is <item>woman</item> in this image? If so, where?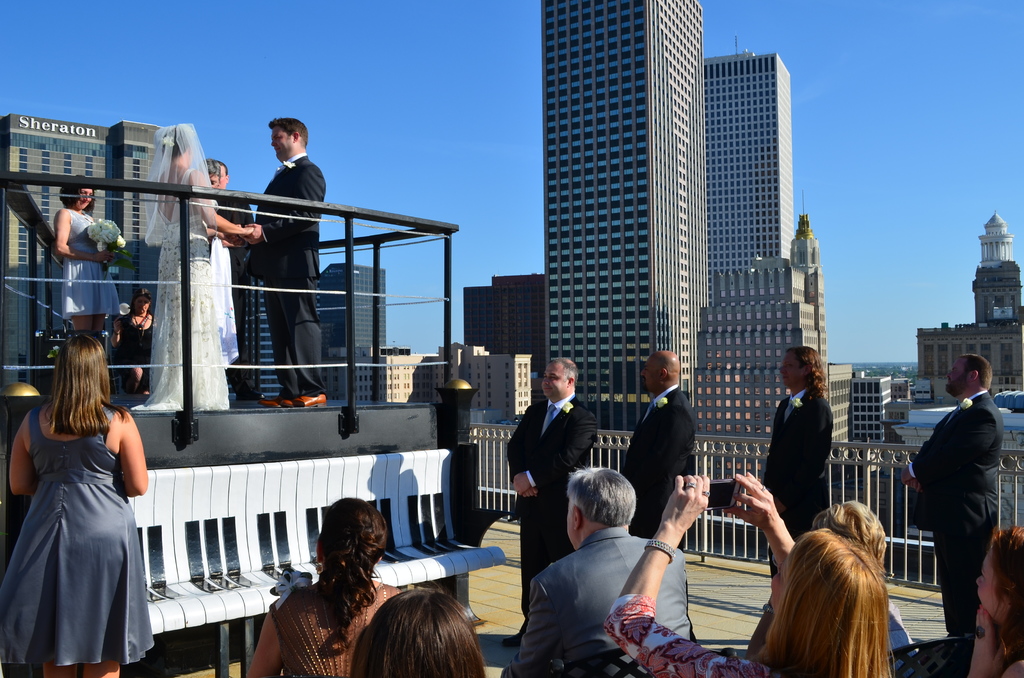
Yes, at [left=128, top=120, right=257, bottom=415].
